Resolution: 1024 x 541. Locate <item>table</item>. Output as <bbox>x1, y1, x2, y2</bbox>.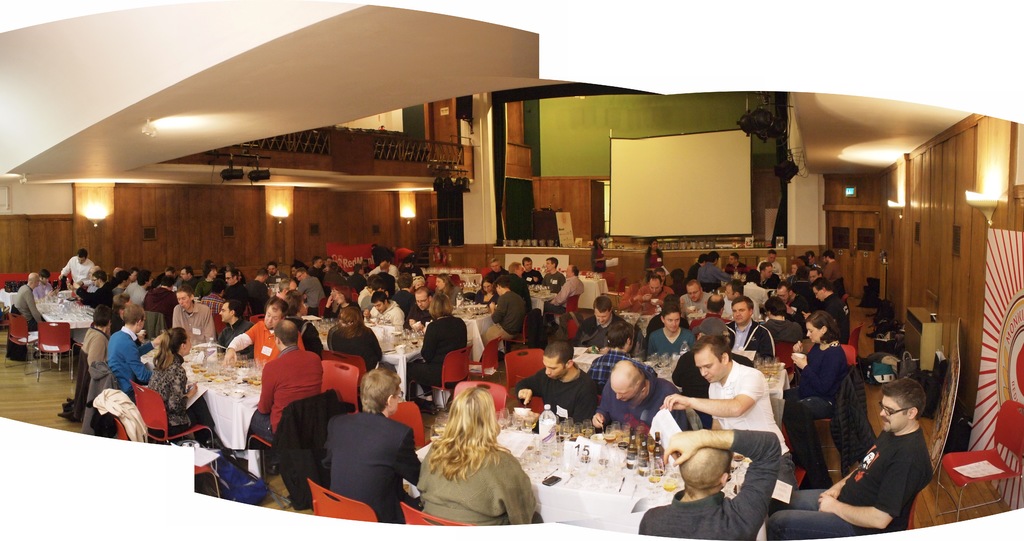
<bbox>35, 295, 97, 332</bbox>.
